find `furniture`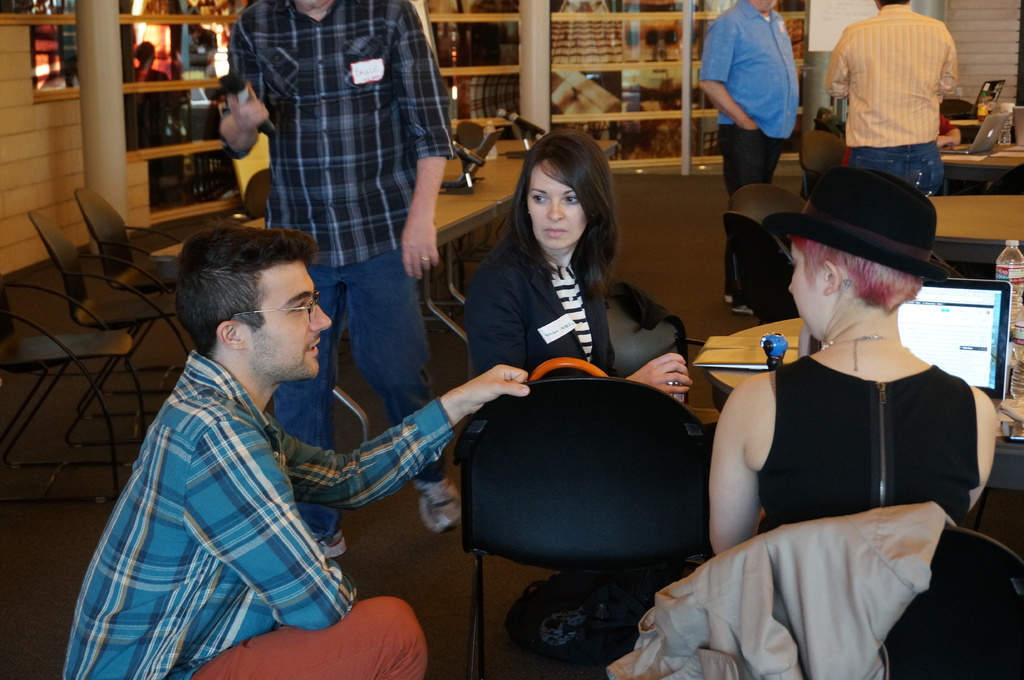
152 136 621 446
